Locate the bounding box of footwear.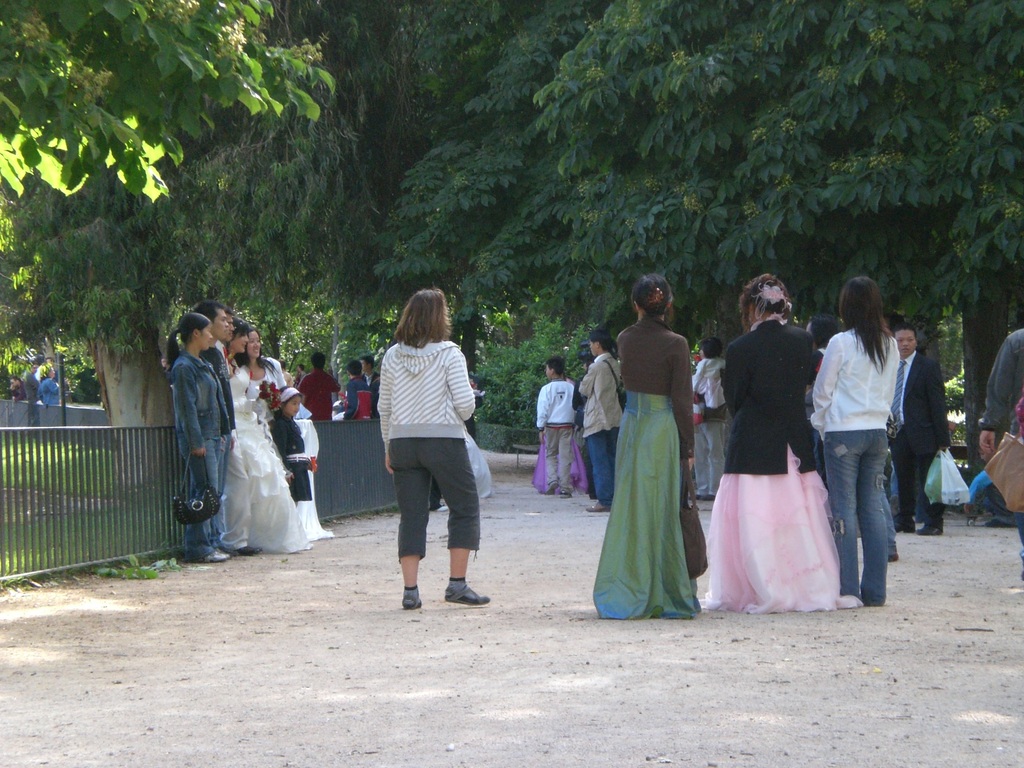
Bounding box: box(582, 499, 609, 511).
